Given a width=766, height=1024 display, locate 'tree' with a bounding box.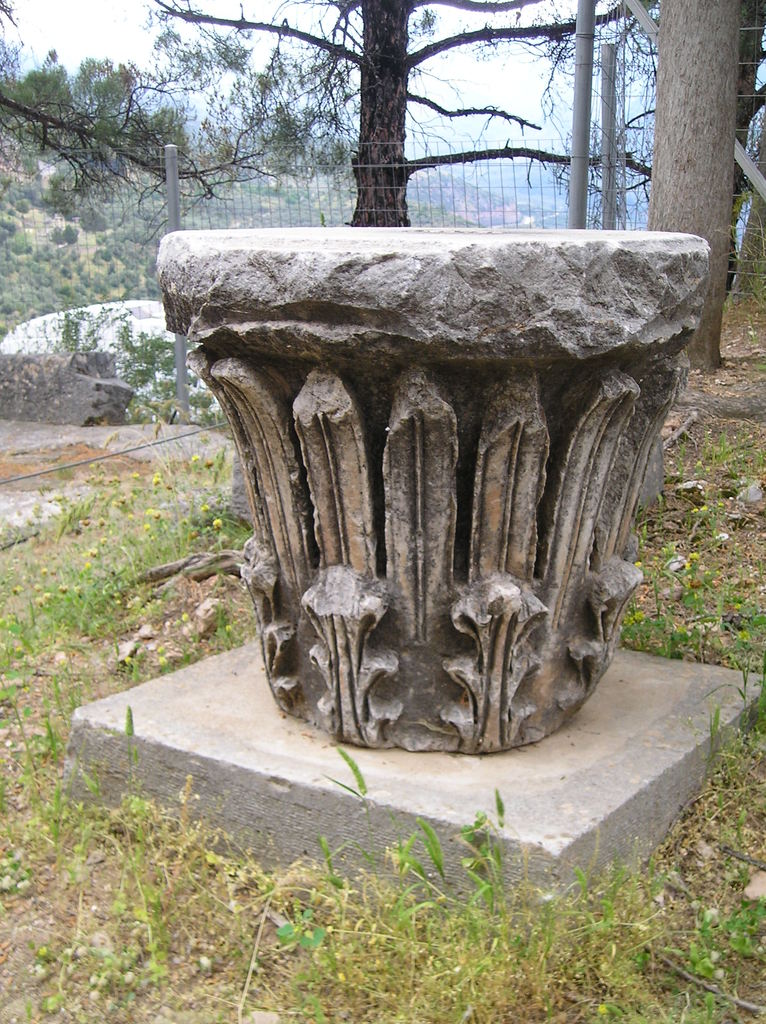
Located: detection(564, 1, 765, 291).
